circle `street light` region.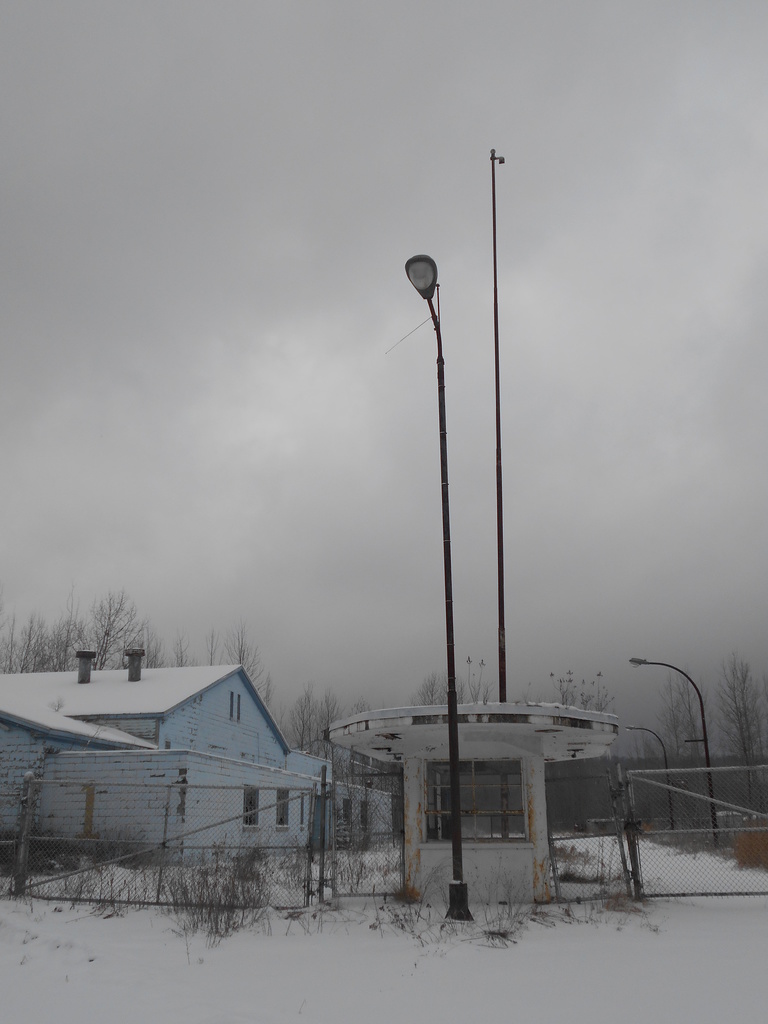
Region: <box>616,724,676,827</box>.
